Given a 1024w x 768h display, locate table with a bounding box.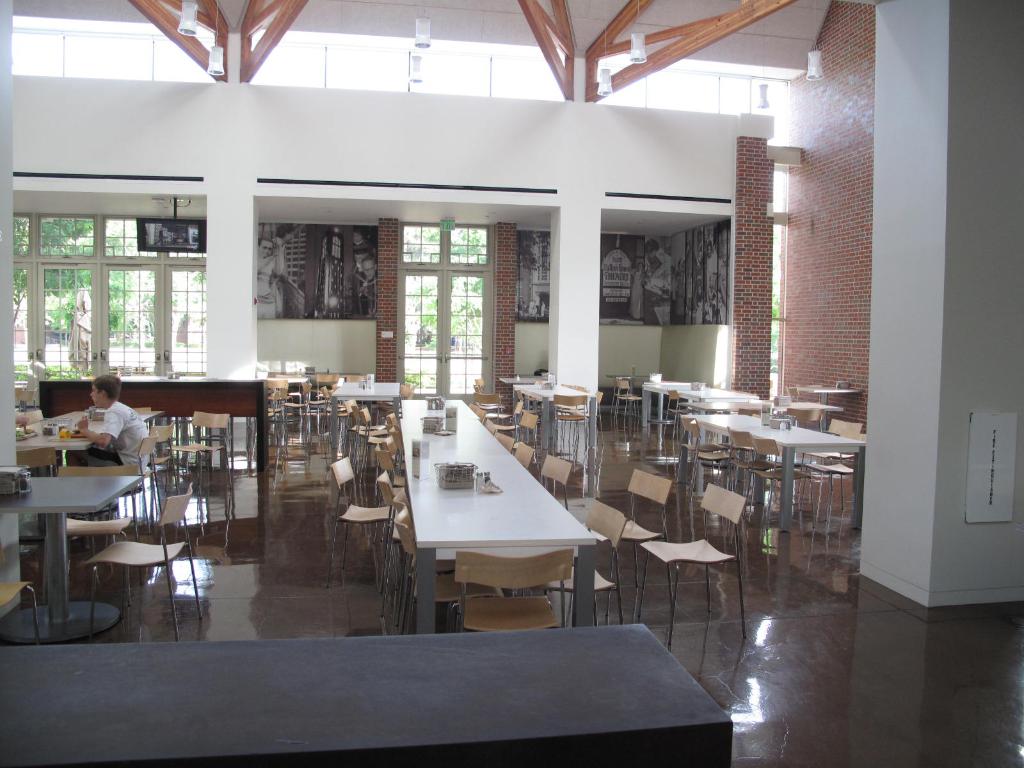
Located: left=35, top=373, right=267, bottom=475.
